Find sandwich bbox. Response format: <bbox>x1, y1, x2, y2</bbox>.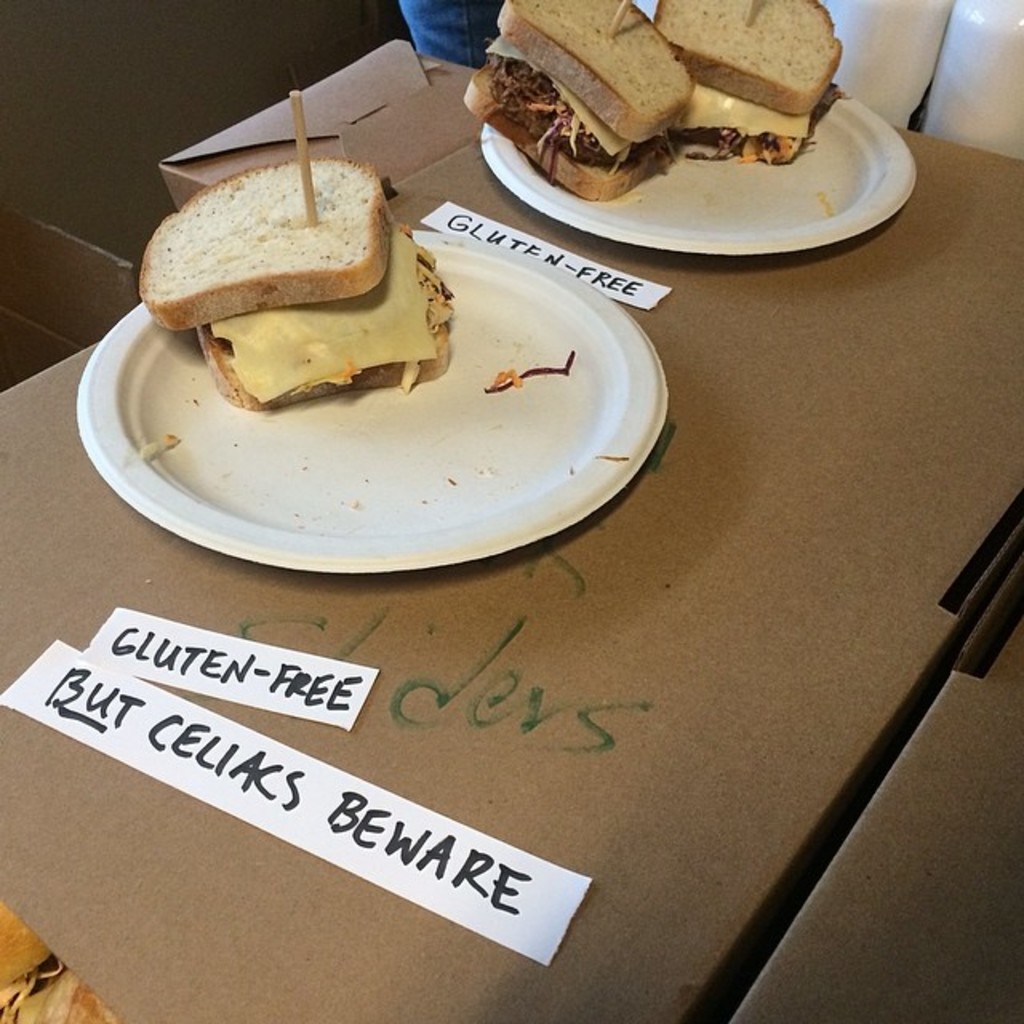
<bbox>141, 154, 461, 413</bbox>.
